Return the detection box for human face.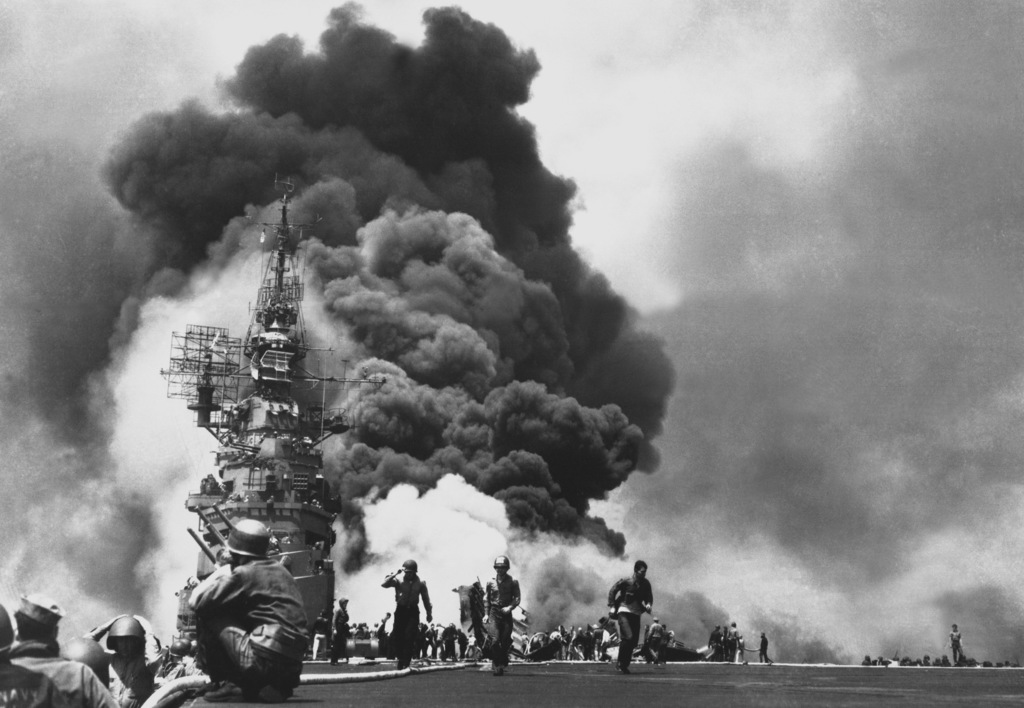
<region>116, 639, 138, 657</region>.
